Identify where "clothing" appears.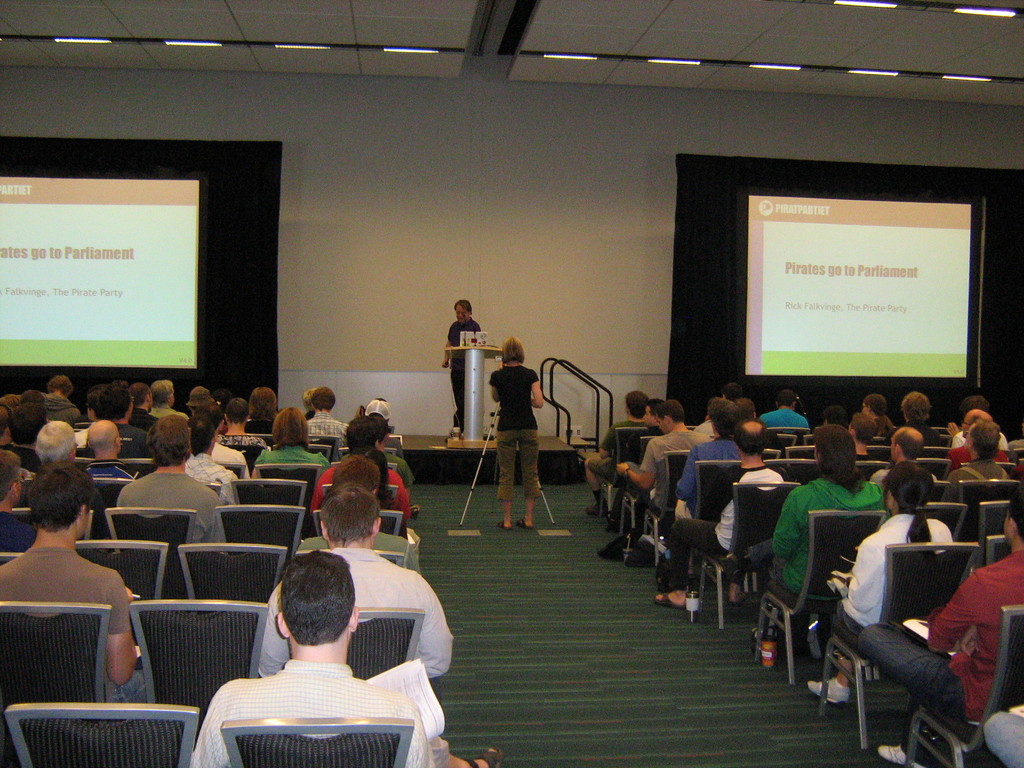
Appears at detection(255, 440, 330, 467).
